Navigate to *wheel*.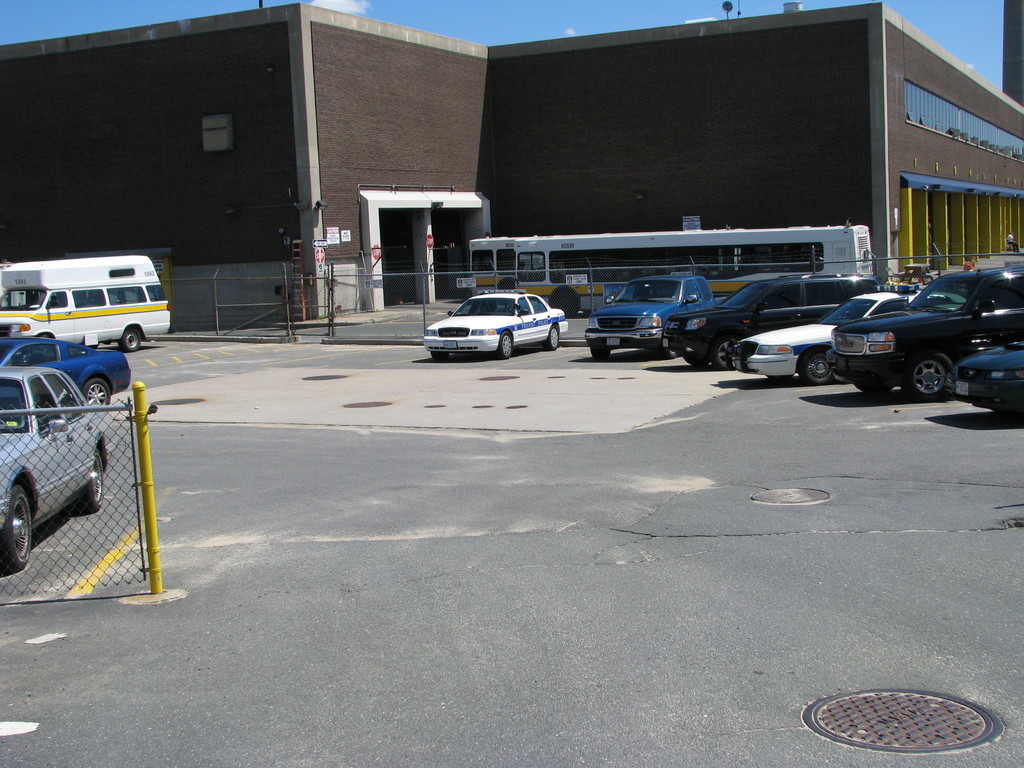
Navigation target: select_region(913, 353, 955, 400).
